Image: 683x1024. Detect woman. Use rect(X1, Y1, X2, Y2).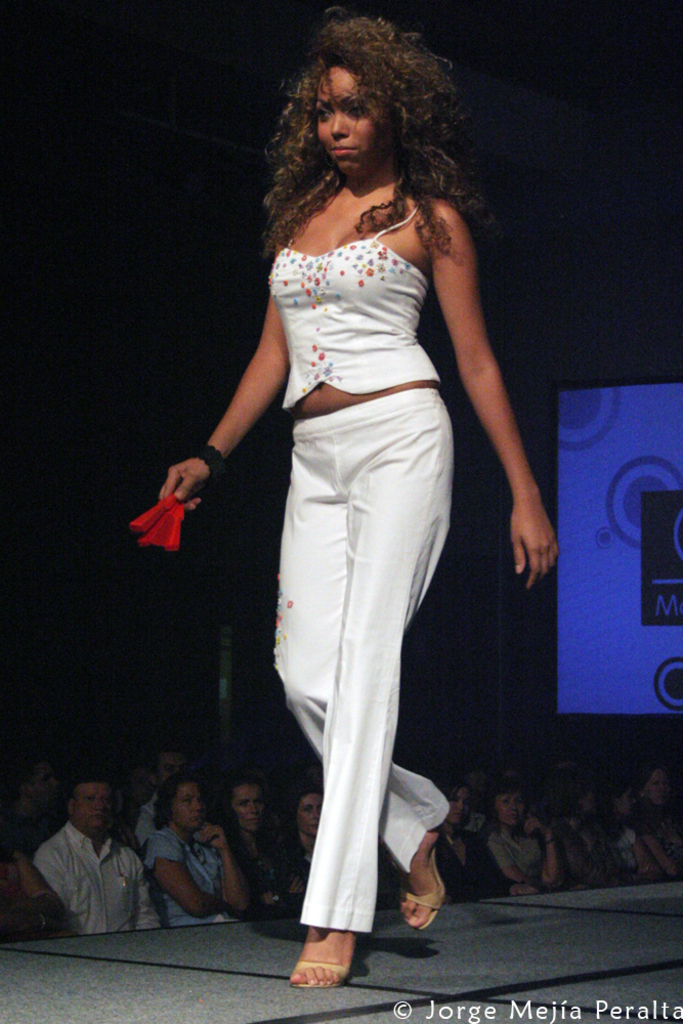
rect(142, 773, 249, 926).
